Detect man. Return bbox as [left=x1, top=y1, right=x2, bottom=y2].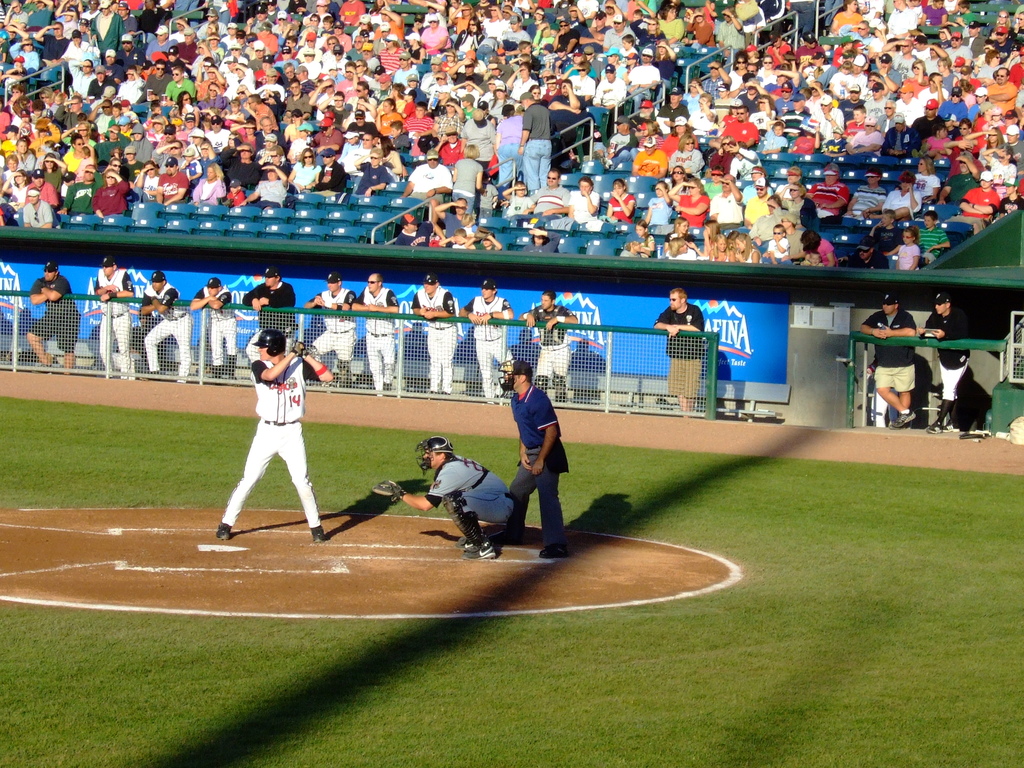
[left=249, top=114, right=282, bottom=147].
